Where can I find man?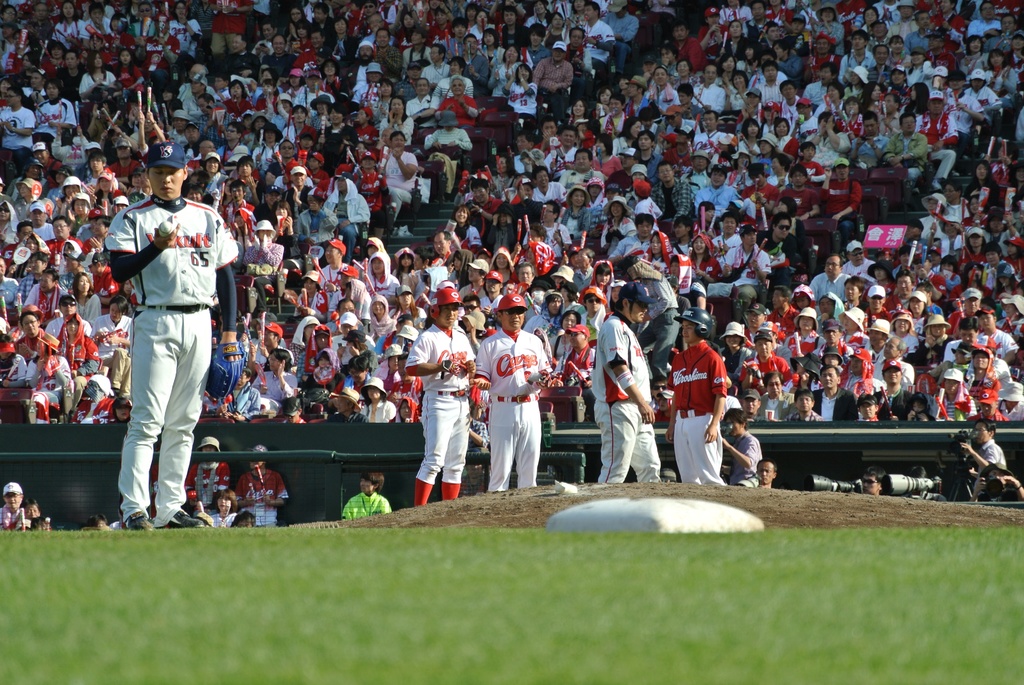
You can find it at {"x1": 471, "y1": 292, "x2": 551, "y2": 491}.
